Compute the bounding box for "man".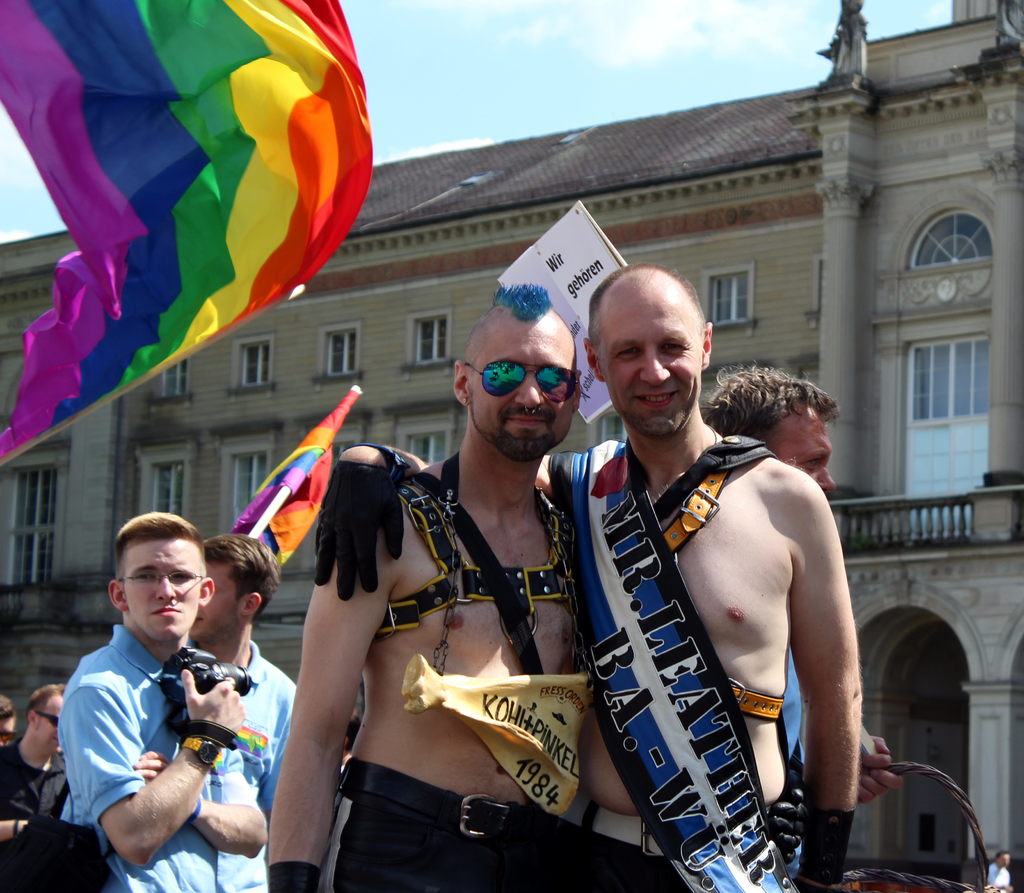
(703, 366, 903, 892).
